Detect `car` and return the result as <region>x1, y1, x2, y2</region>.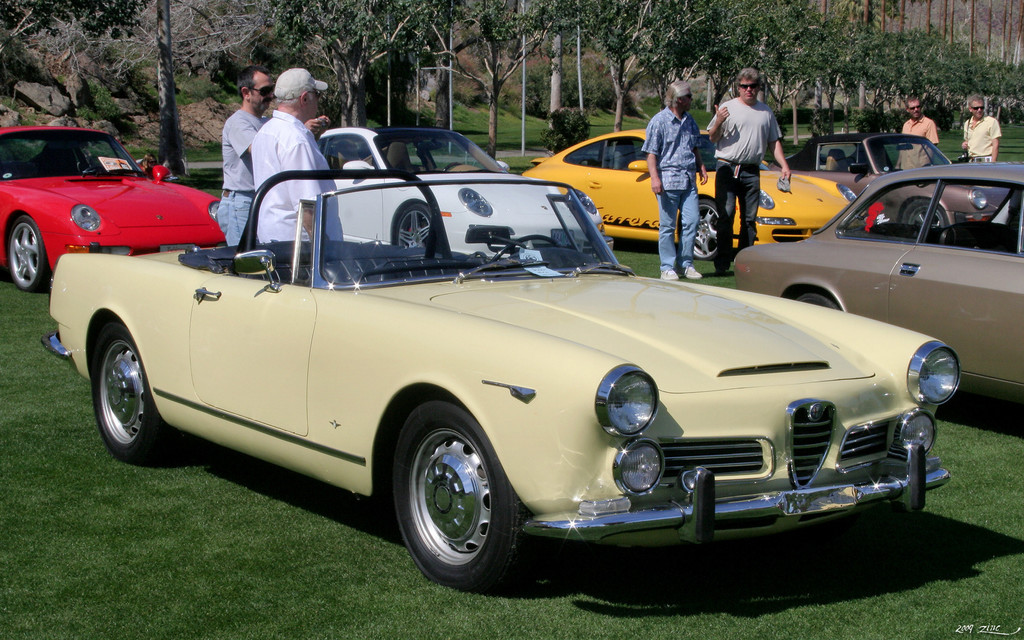
<region>309, 127, 610, 258</region>.
